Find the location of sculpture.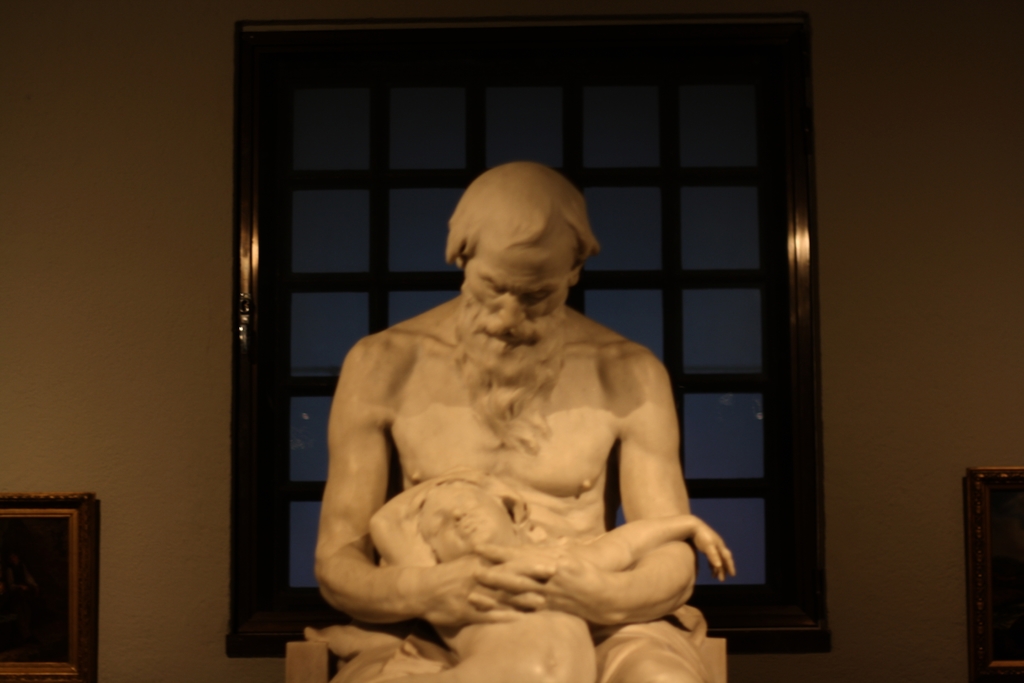
Location: 359,459,732,682.
